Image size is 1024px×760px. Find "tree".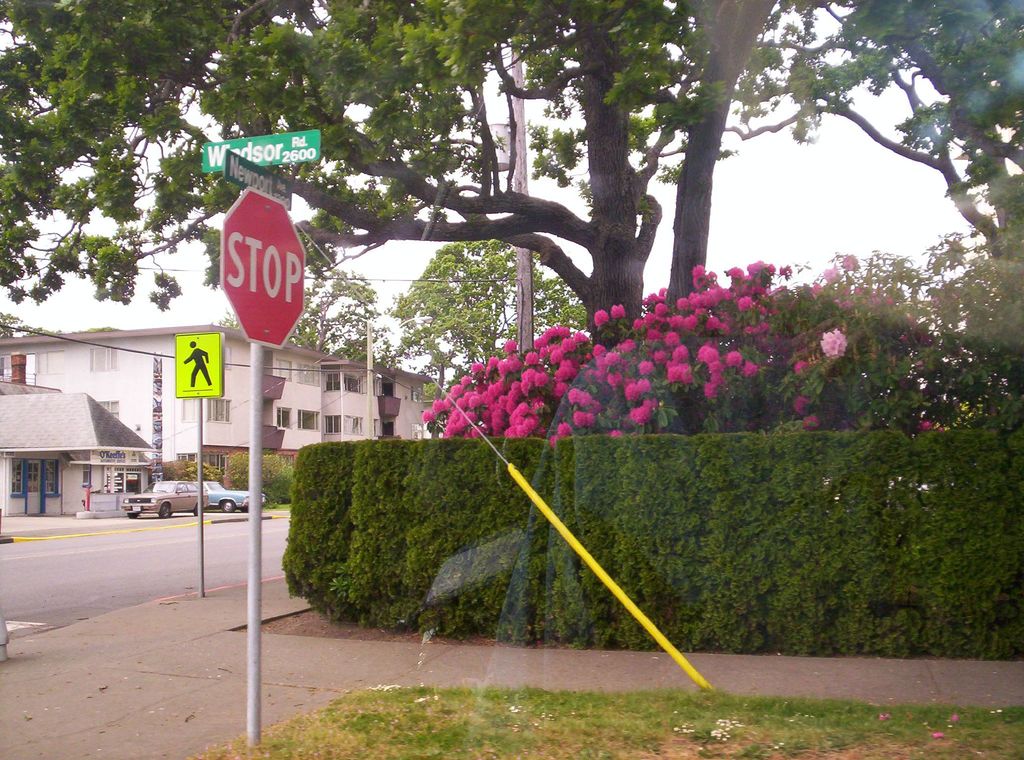
x1=384 y1=238 x2=589 y2=432.
